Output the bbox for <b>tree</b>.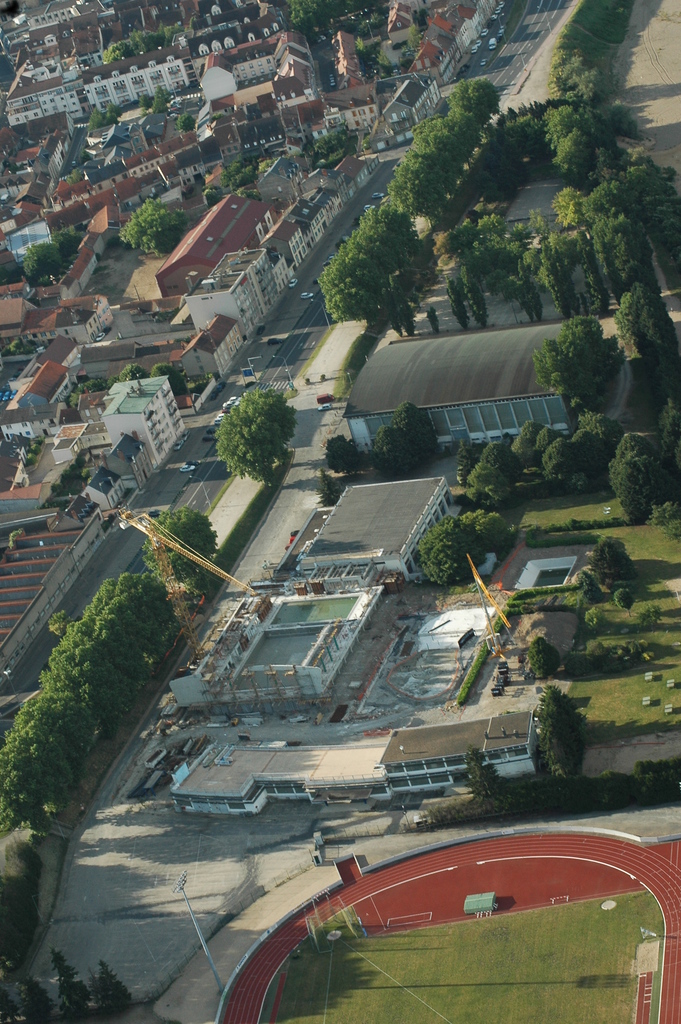
crop(55, 218, 98, 257).
